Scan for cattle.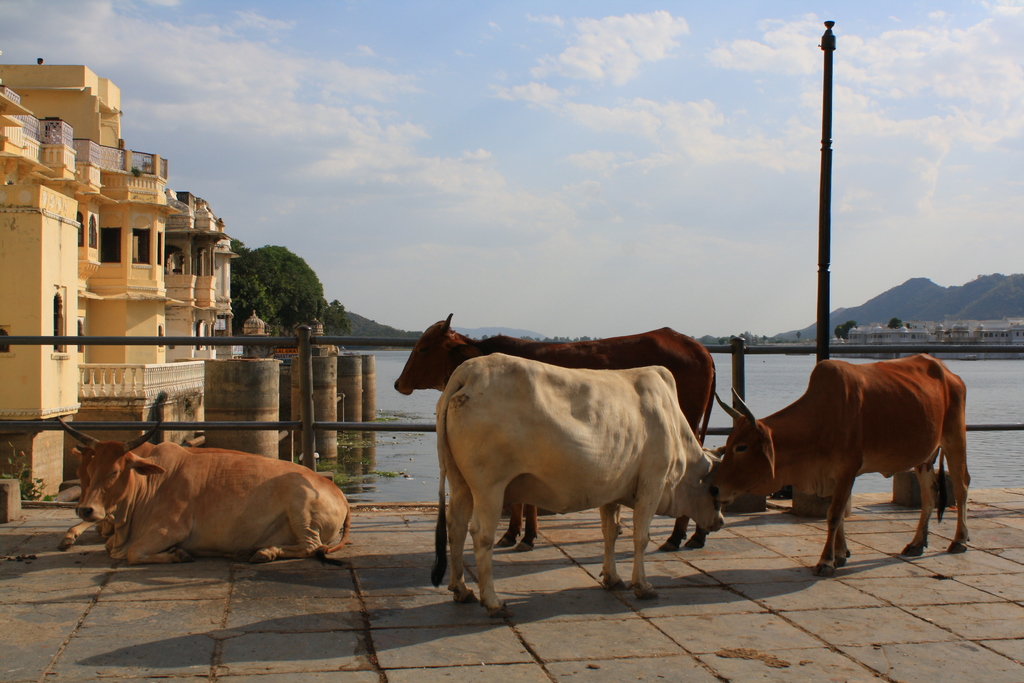
Scan result: 703,352,968,580.
